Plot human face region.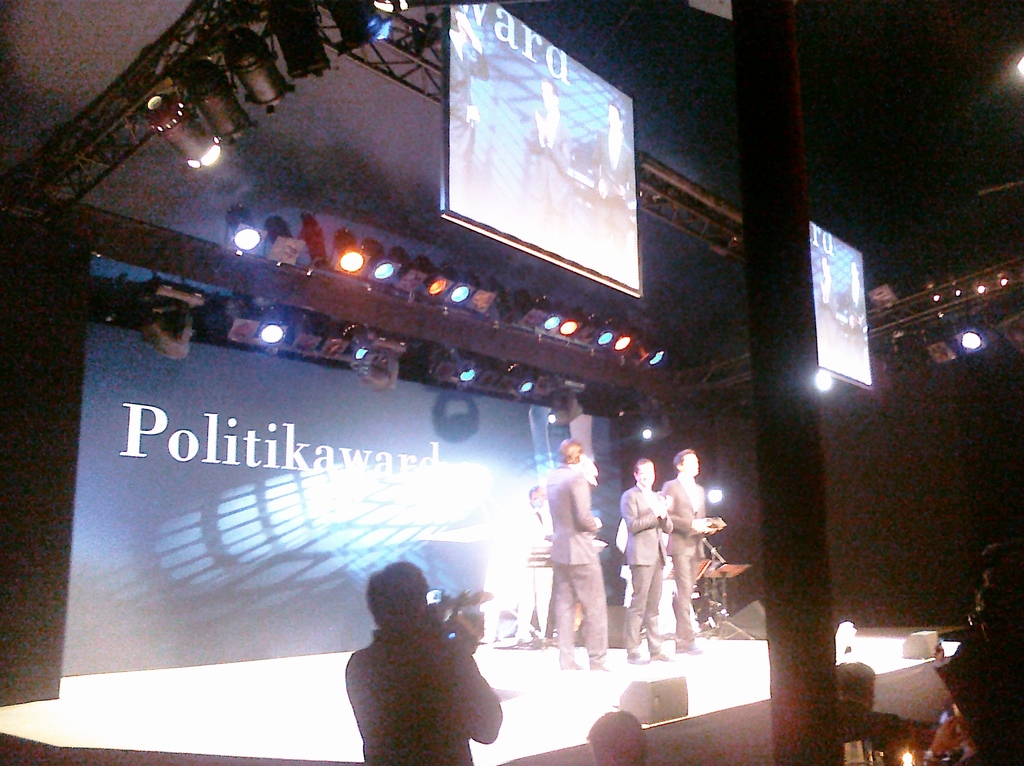
Plotted at [532,485,545,509].
